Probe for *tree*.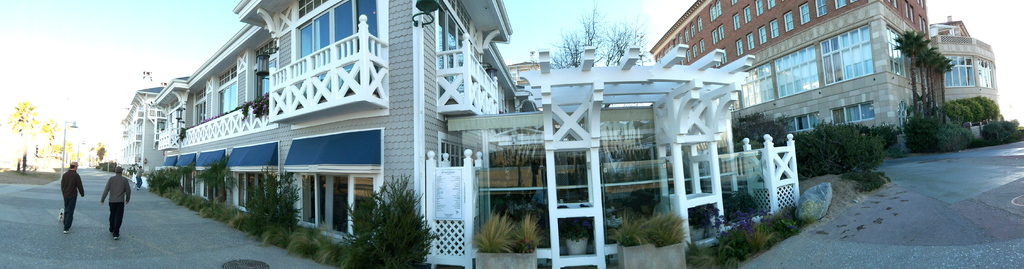
Probe result: (x1=9, y1=97, x2=45, y2=176).
